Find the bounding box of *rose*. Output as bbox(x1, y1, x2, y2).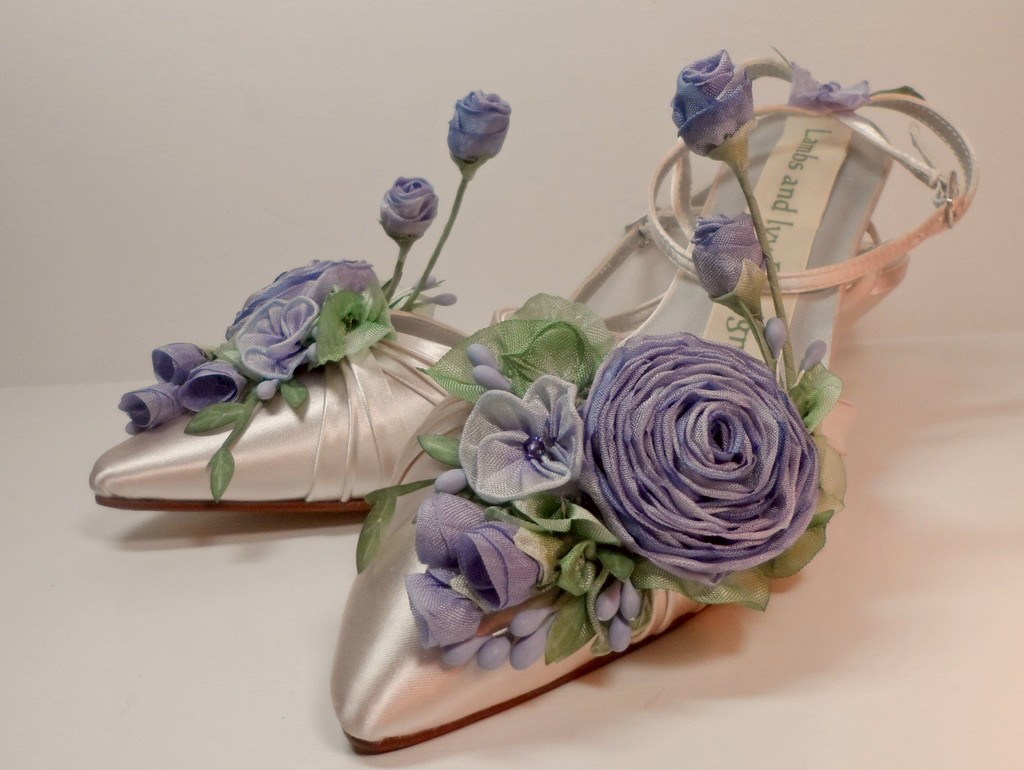
bbox(454, 519, 564, 611).
